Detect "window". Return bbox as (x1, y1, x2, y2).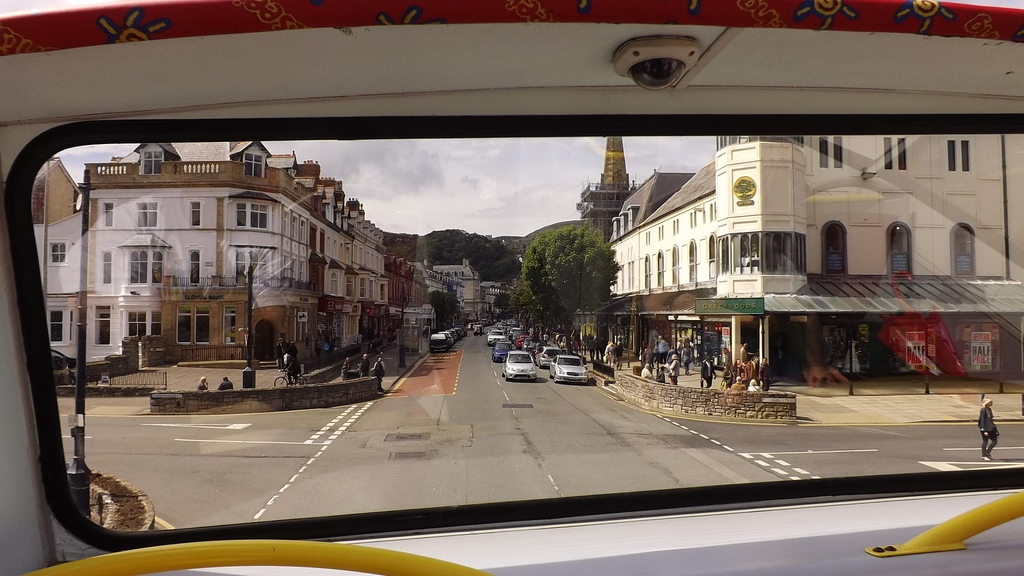
(49, 239, 68, 266).
